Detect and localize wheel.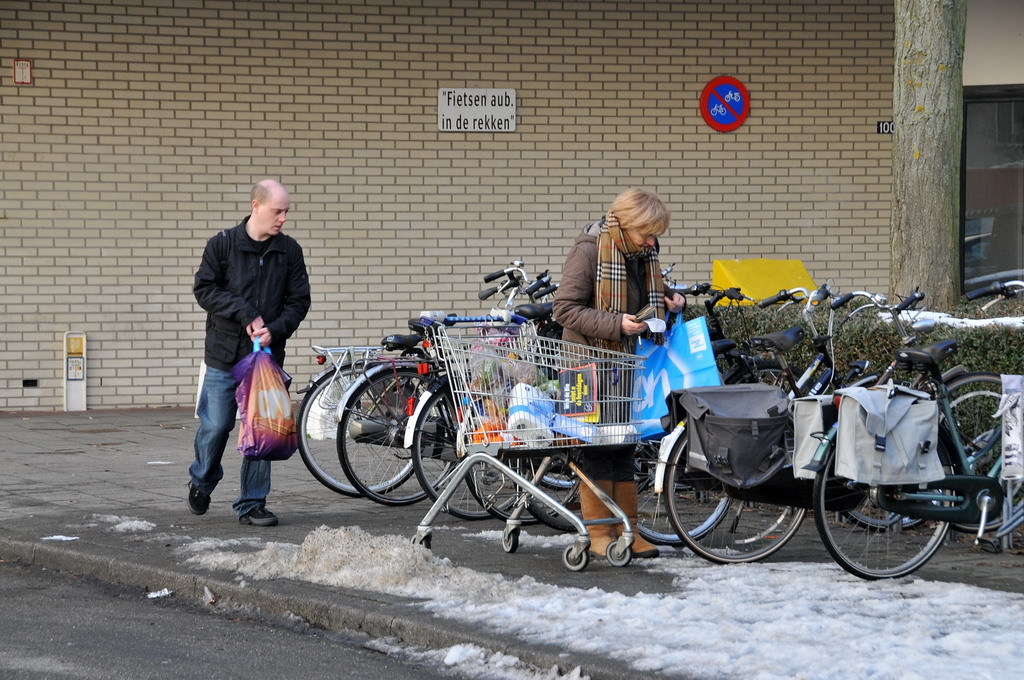
Localized at [817,417,953,578].
